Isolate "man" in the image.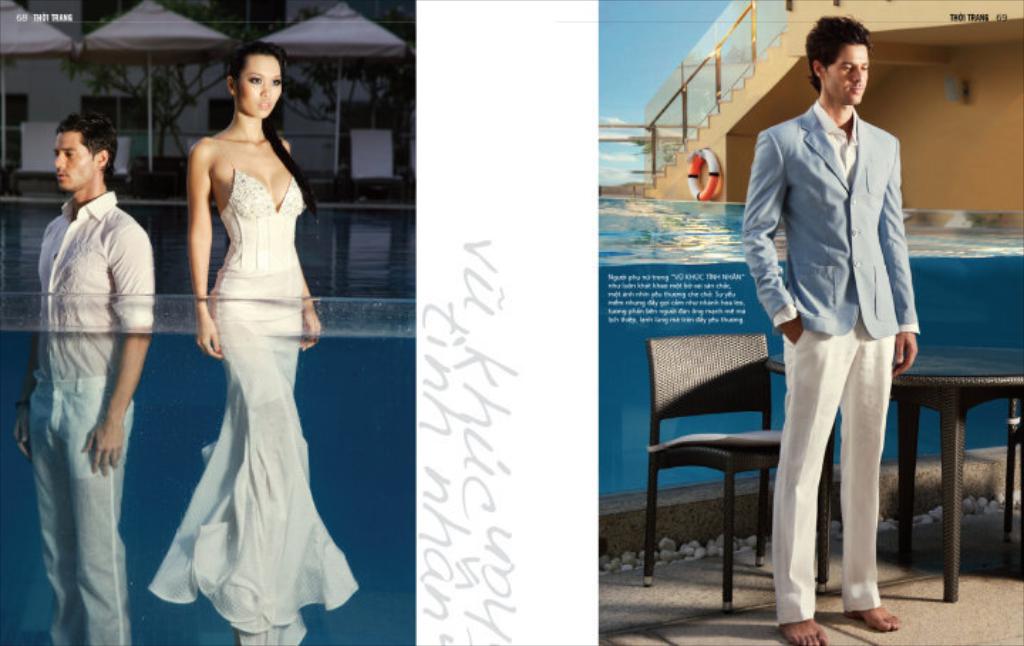
Isolated region: select_region(750, 4, 933, 633).
